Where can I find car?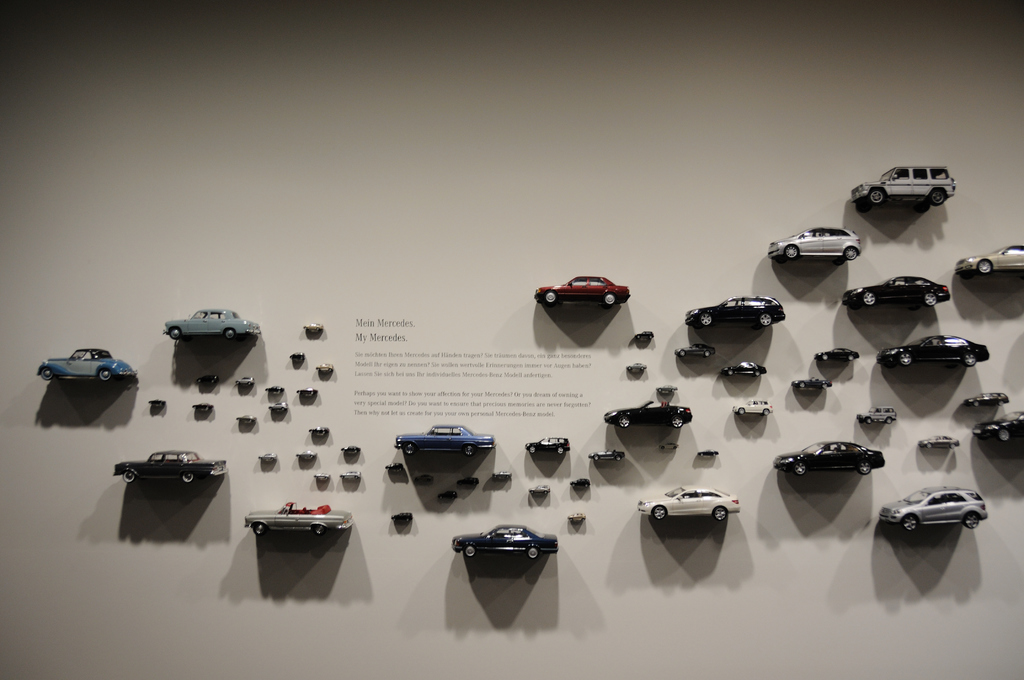
You can find it at bbox=[295, 450, 319, 462].
